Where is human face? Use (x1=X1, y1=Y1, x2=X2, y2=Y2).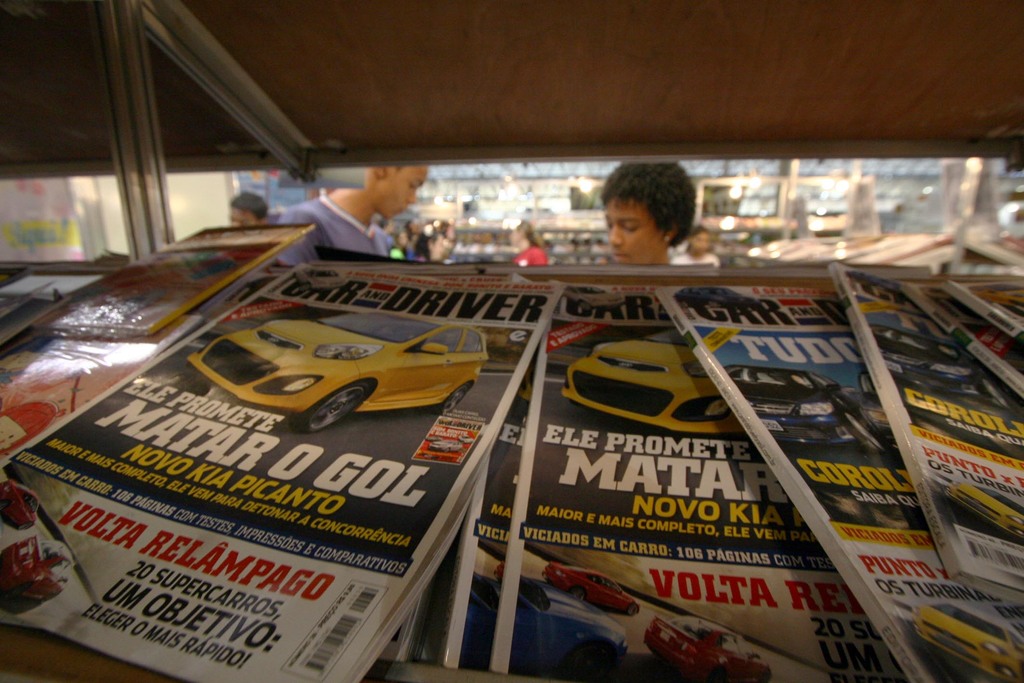
(x1=227, y1=204, x2=257, y2=229).
